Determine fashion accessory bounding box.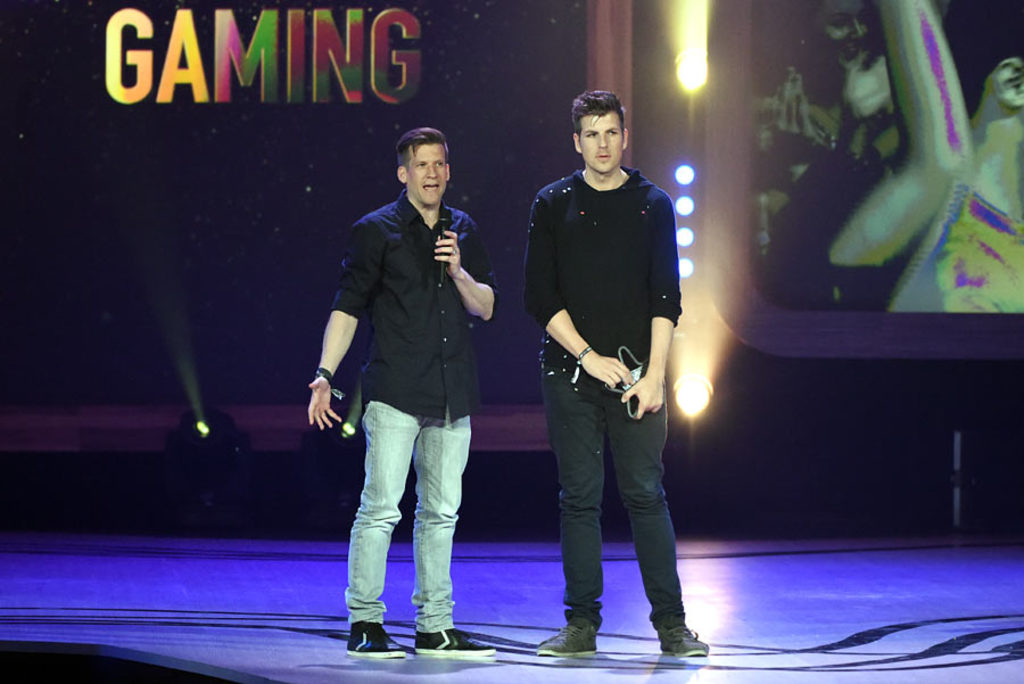
Determined: 656, 629, 710, 658.
